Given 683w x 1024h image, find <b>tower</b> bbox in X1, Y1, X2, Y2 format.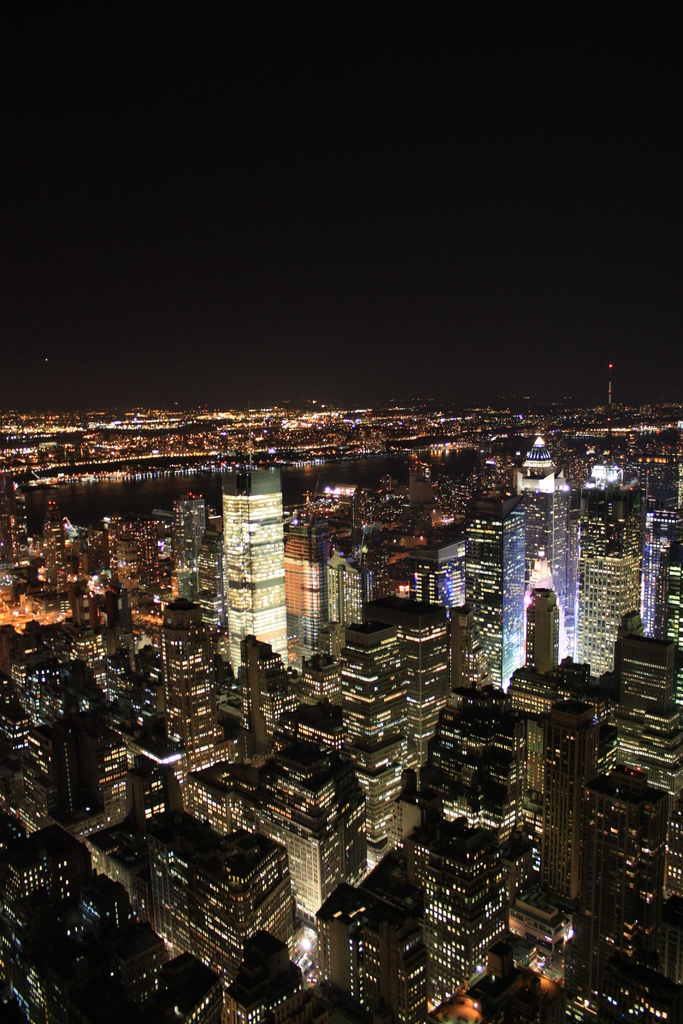
642, 502, 679, 648.
